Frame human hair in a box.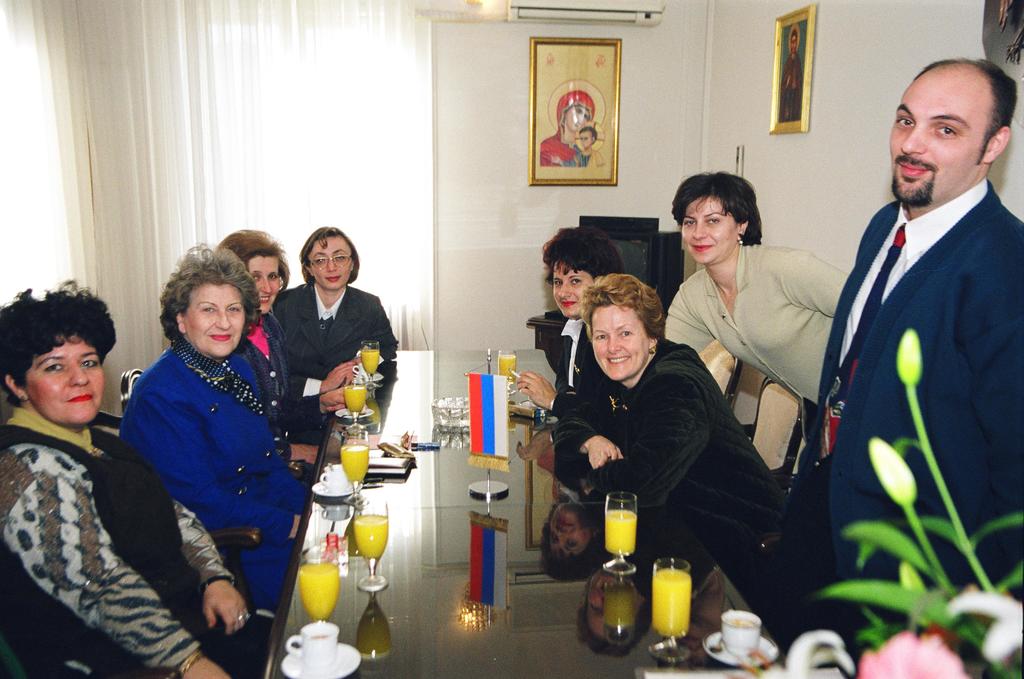
x1=914, y1=55, x2=1020, y2=165.
